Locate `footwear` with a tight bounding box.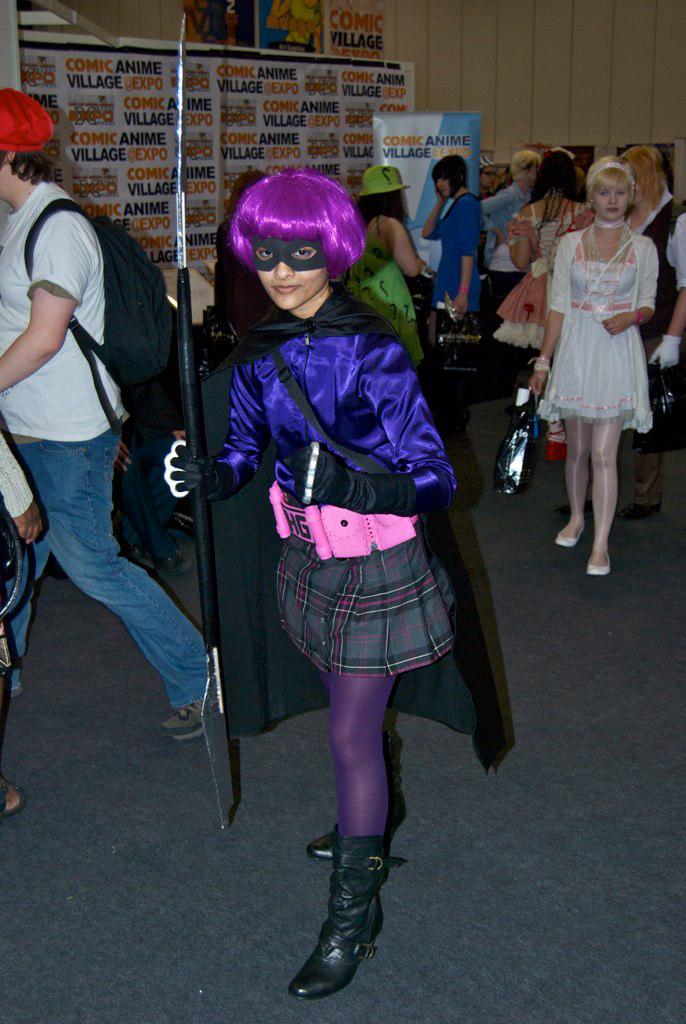
select_region(305, 836, 338, 867).
